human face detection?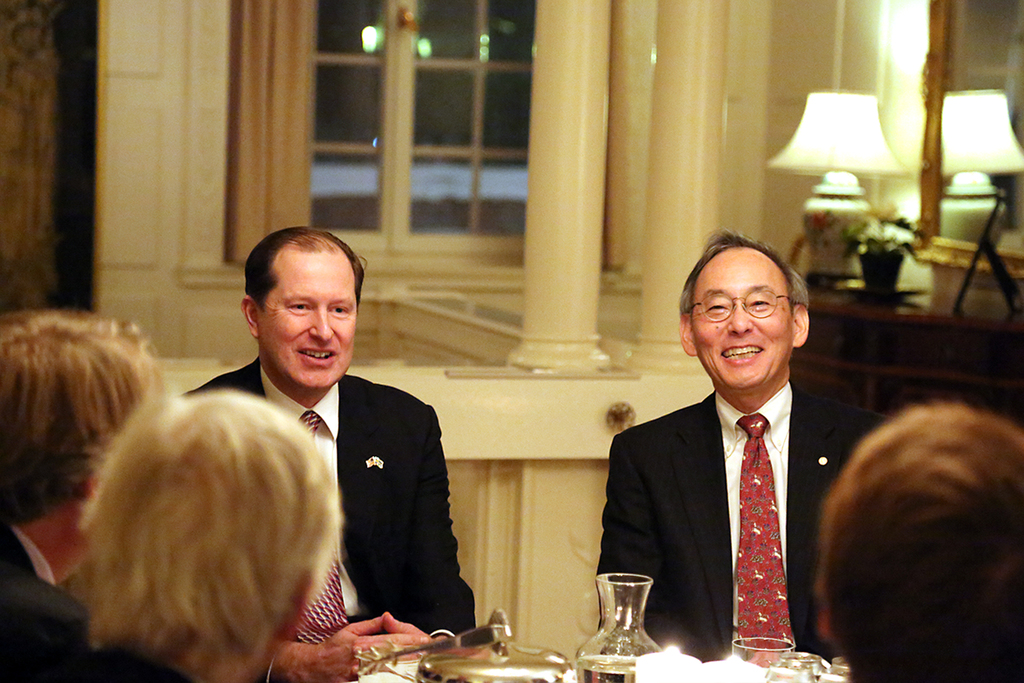
x1=258 y1=250 x2=358 y2=389
